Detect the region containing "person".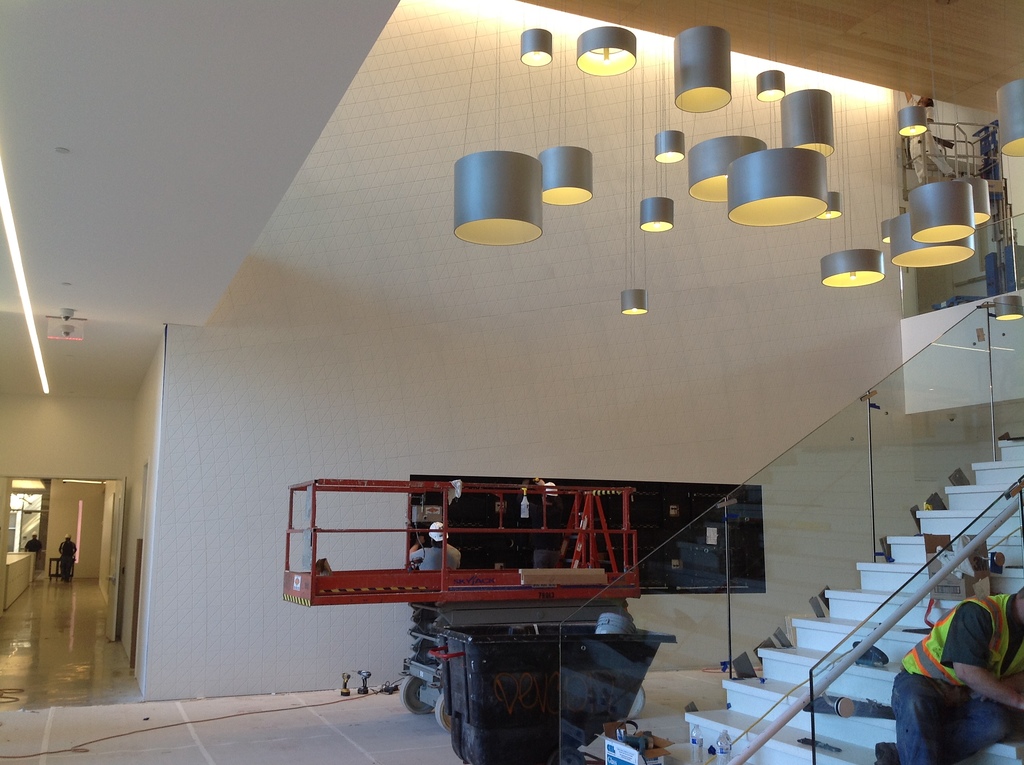
left=28, top=533, right=44, bottom=555.
